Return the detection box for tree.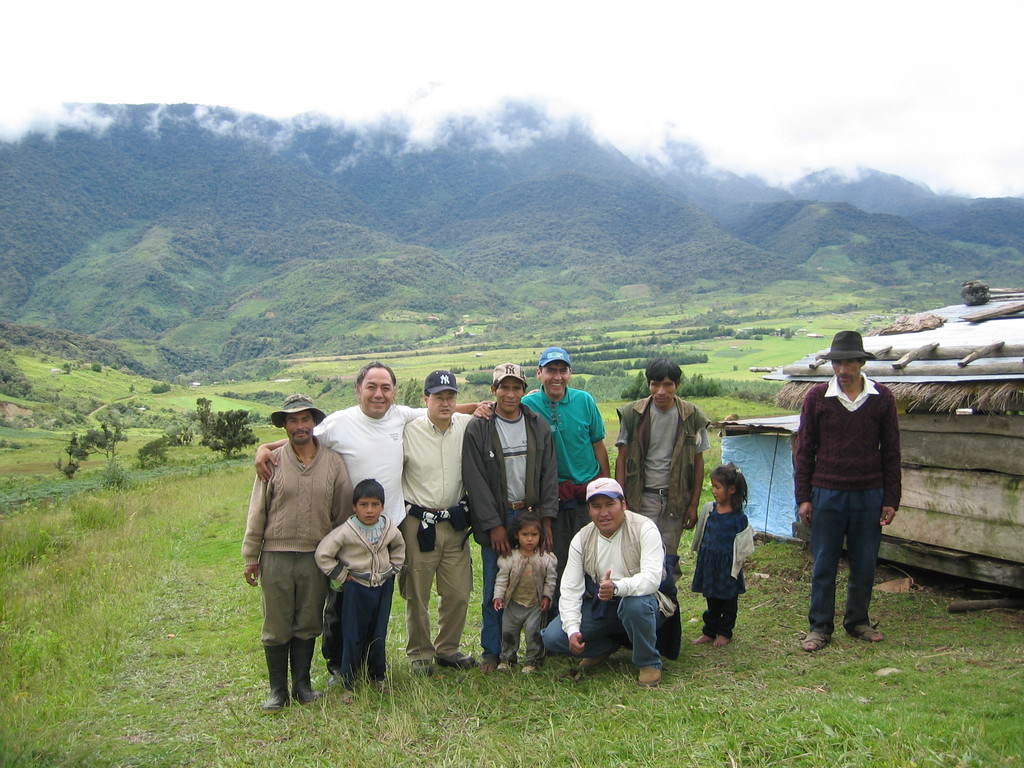
(left=143, top=435, right=171, bottom=472).
